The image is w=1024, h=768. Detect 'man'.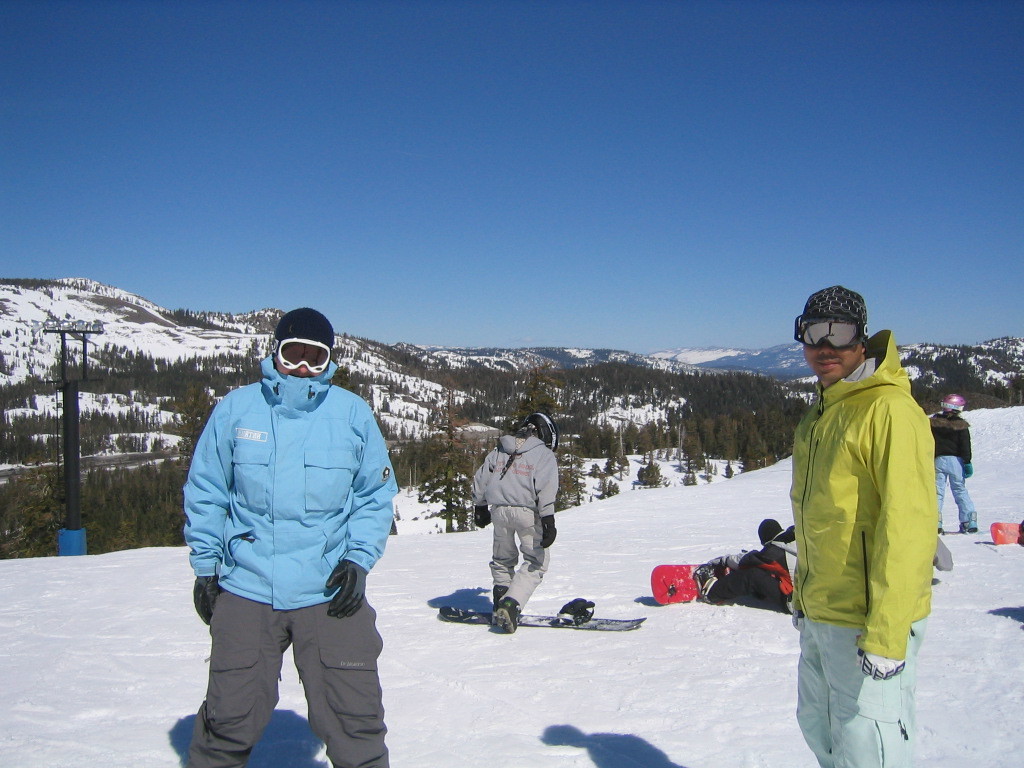
Detection: box(466, 412, 557, 633).
